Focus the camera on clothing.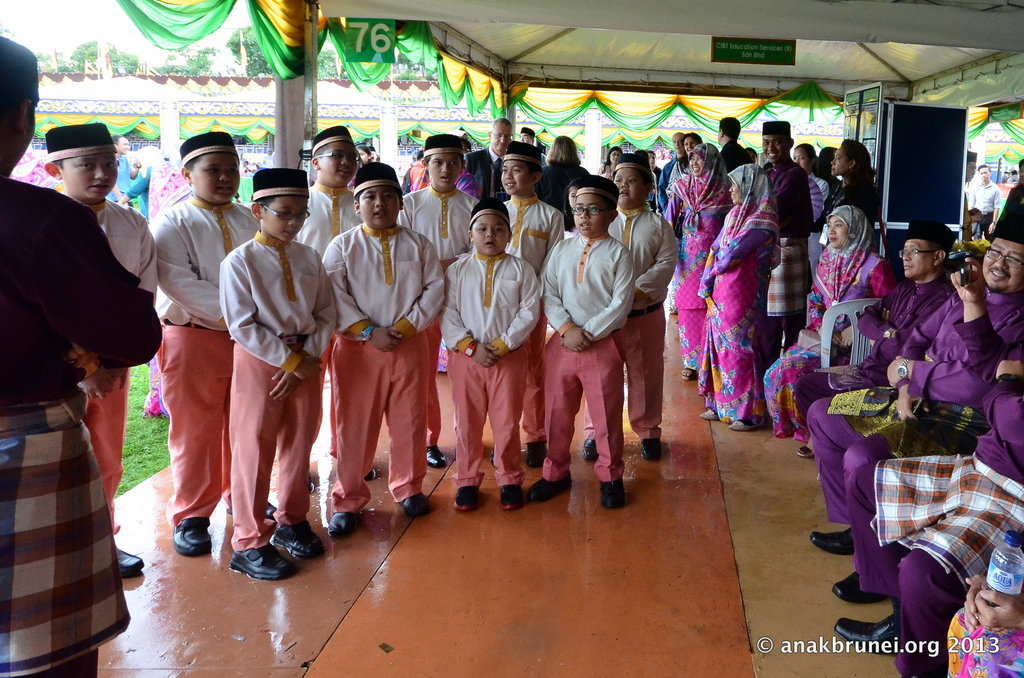
Focus region: box(79, 372, 132, 540).
